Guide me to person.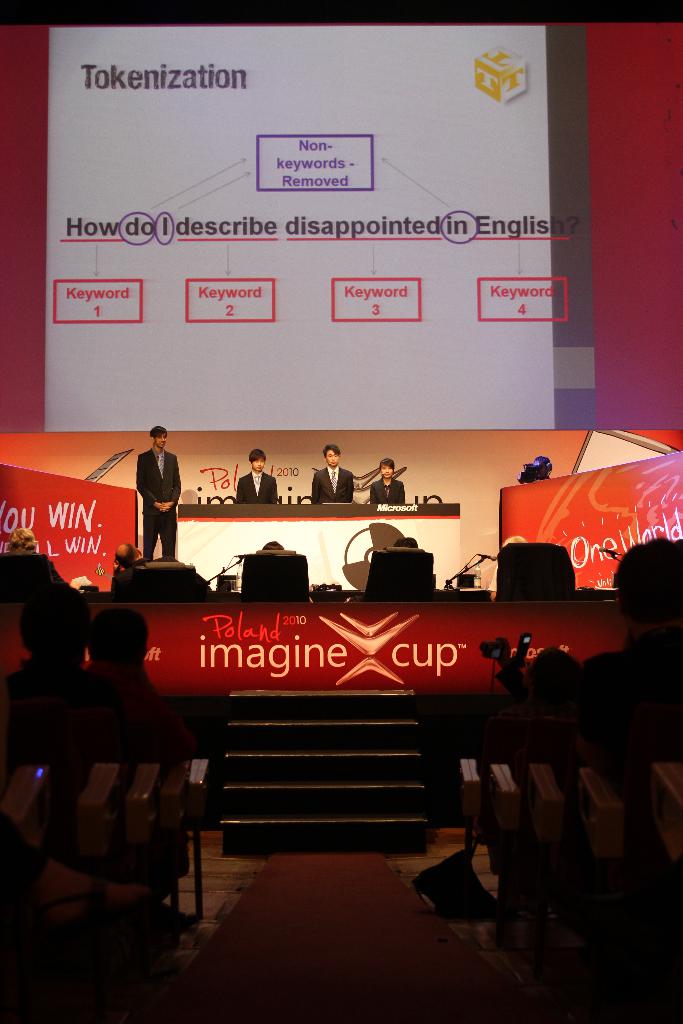
Guidance: locate(74, 597, 201, 764).
